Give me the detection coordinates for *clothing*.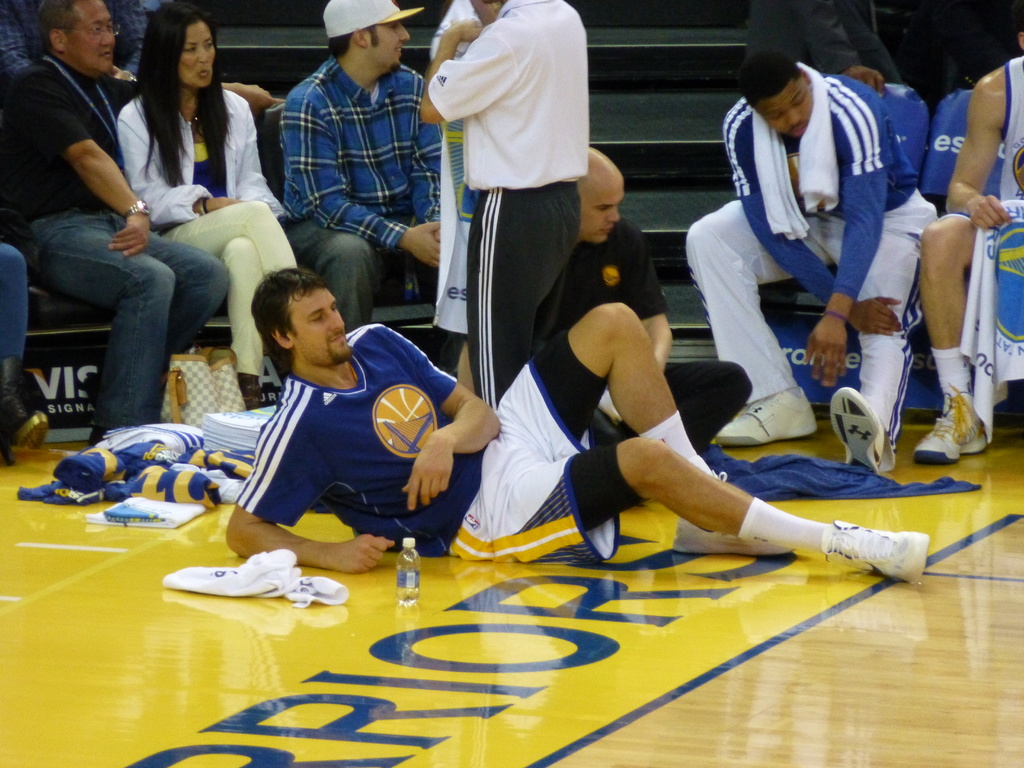
left=413, top=0, right=617, bottom=432.
